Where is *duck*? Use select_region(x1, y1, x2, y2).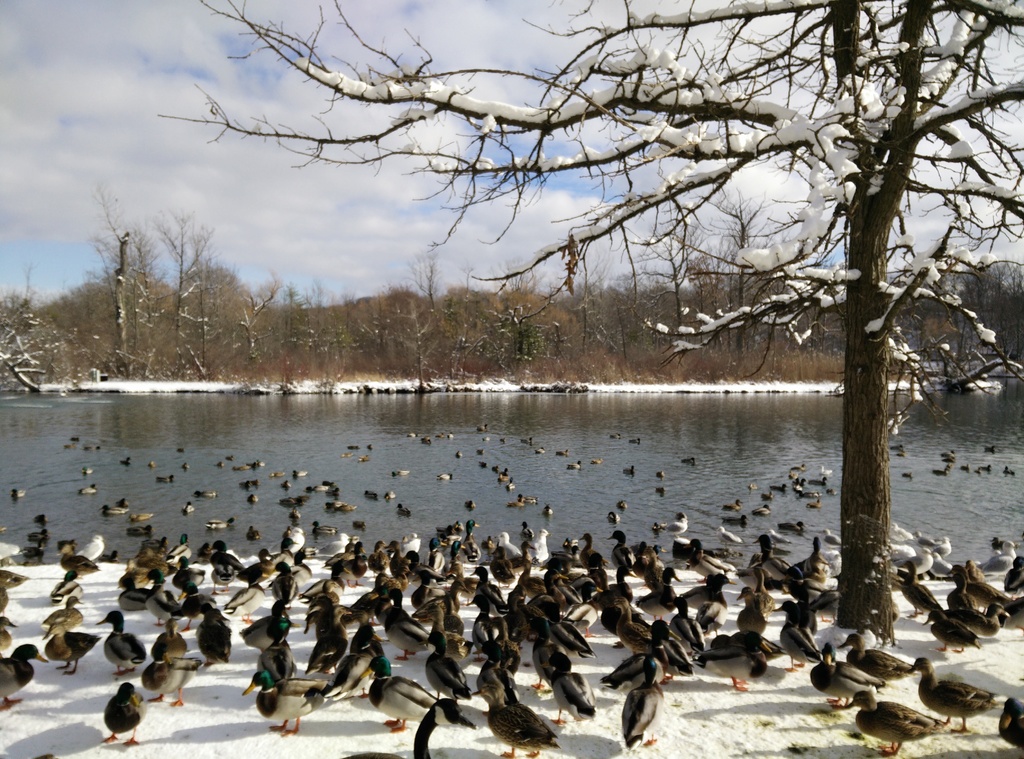
select_region(890, 437, 913, 456).
